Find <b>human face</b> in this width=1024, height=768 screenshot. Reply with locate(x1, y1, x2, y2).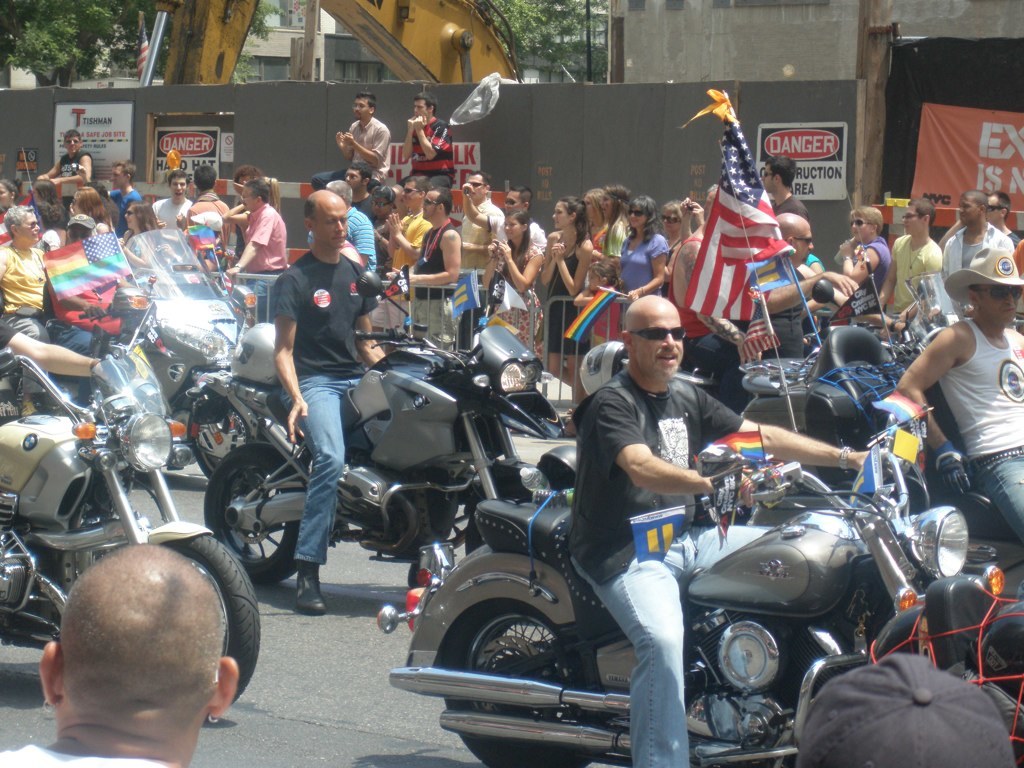
locate(987, 193, 999, 224).
